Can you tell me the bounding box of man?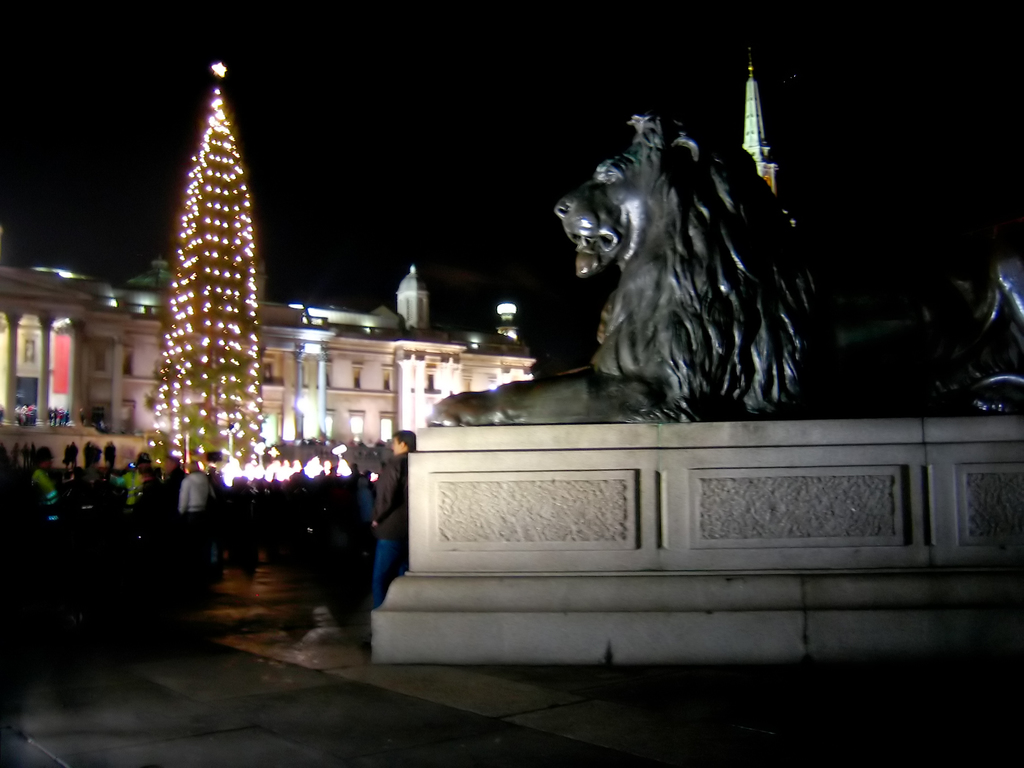
bbox=[30, 447, 54, 525].
